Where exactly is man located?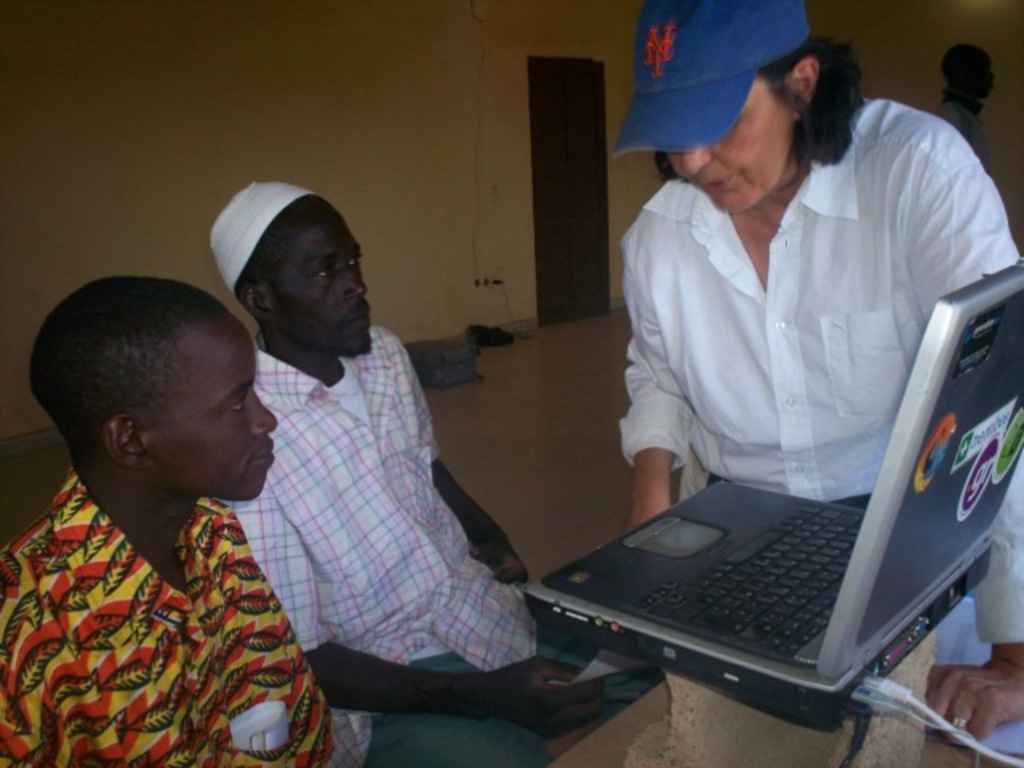
Its bounding box is locate(941, 38, 992, 171).
